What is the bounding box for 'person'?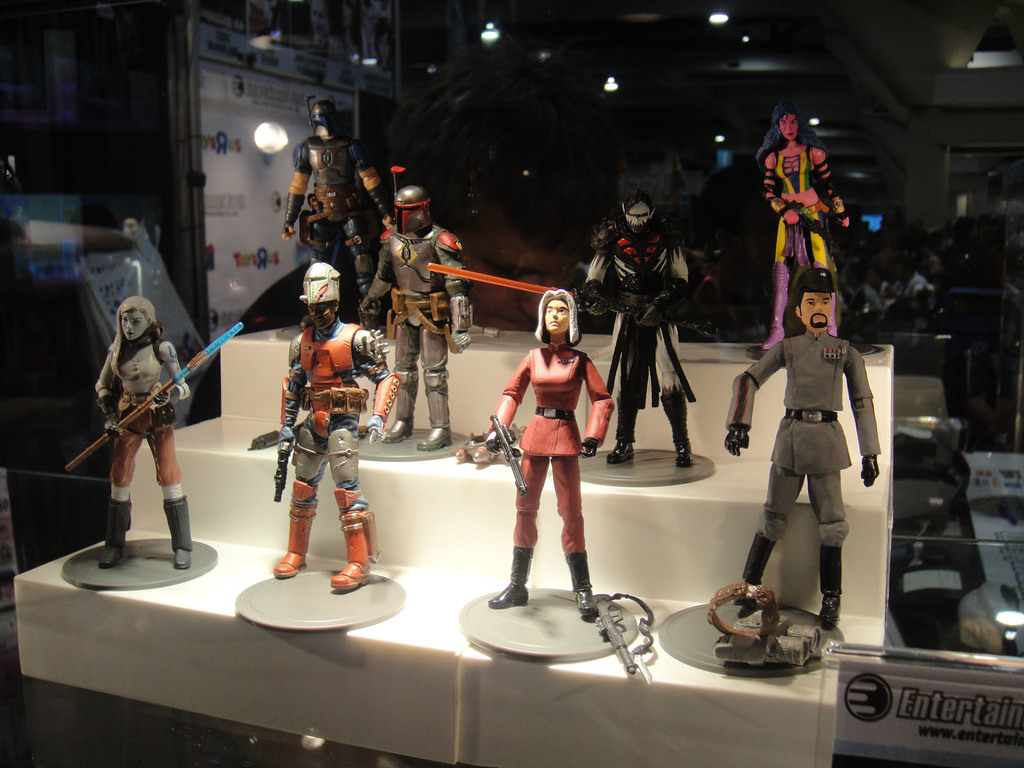
detection(87, 289, 198, 585).
